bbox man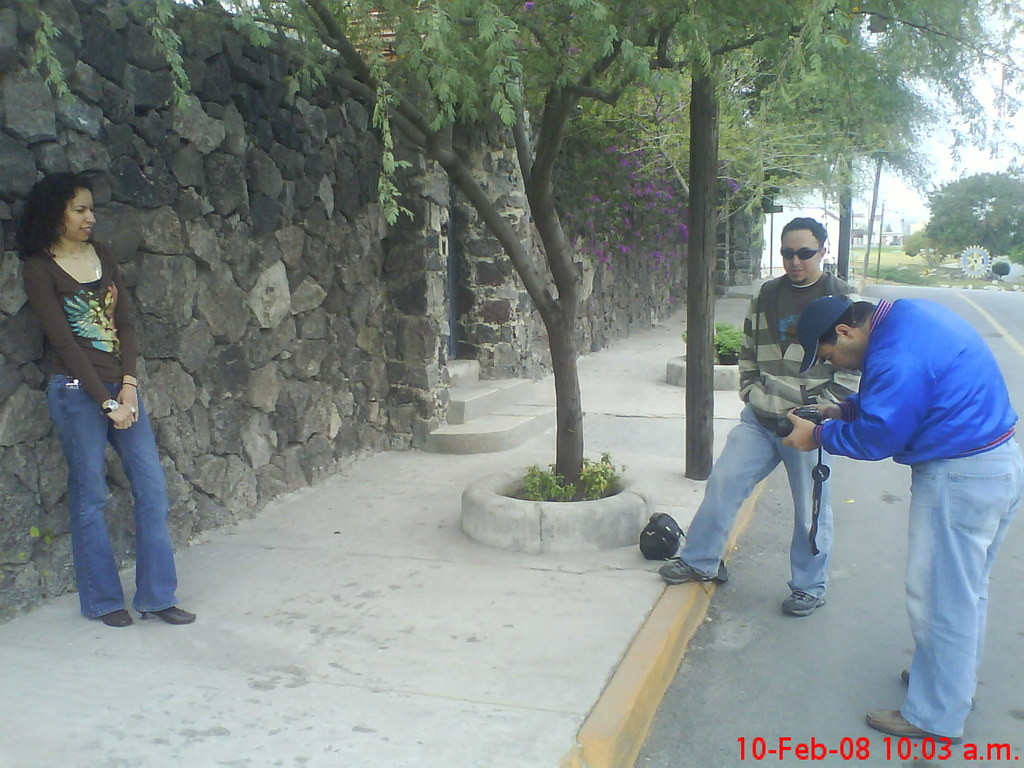
[690,236,891,627]
